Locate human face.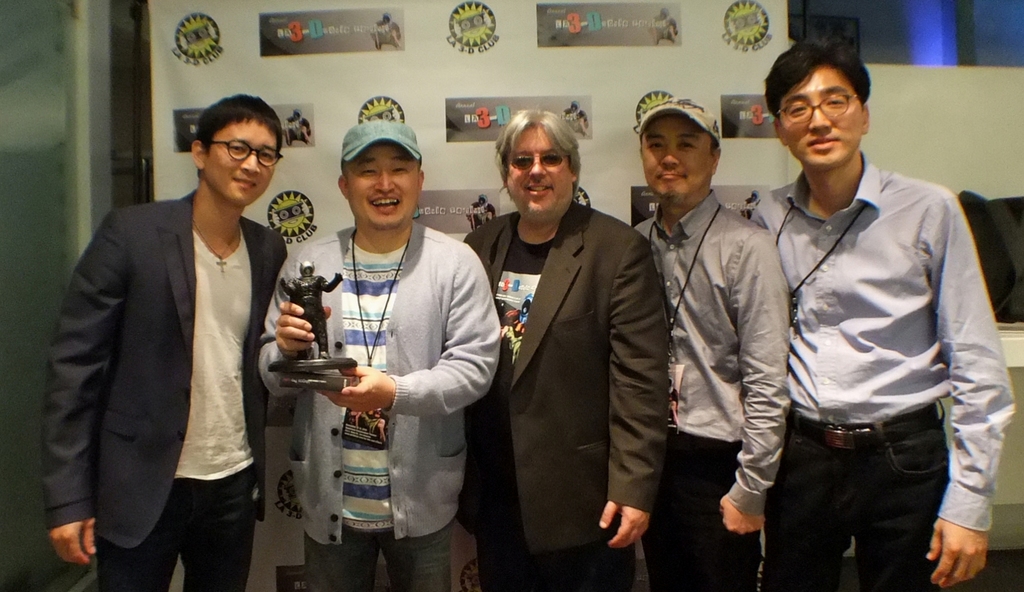
Bounding box: (642, 113, 716, 209).
